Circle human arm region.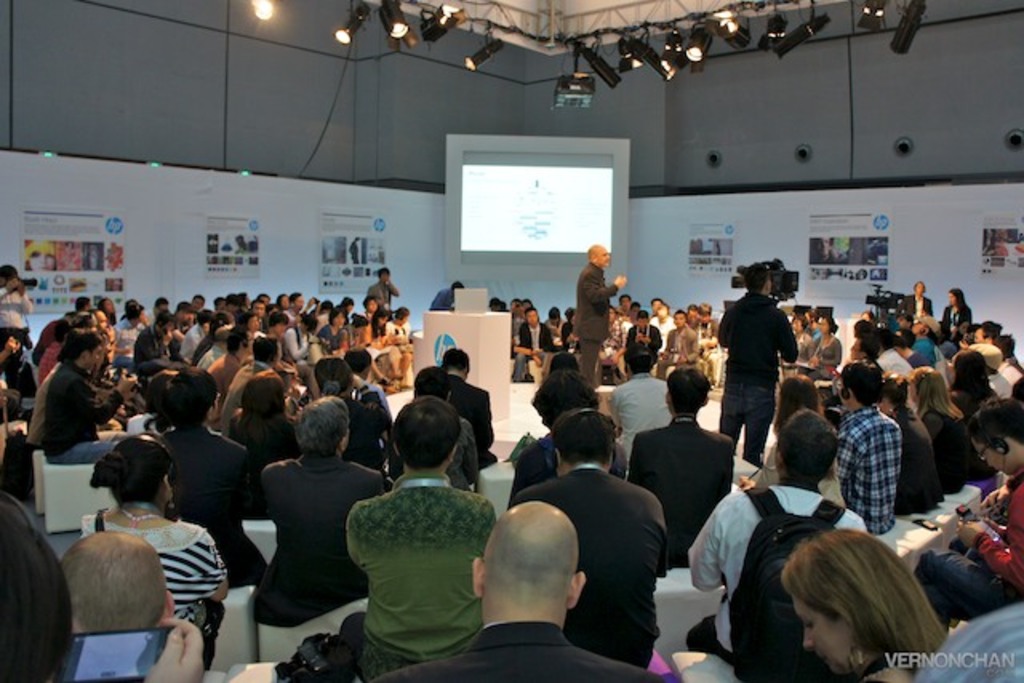
Region: box=[714, 304, 726, 349].
